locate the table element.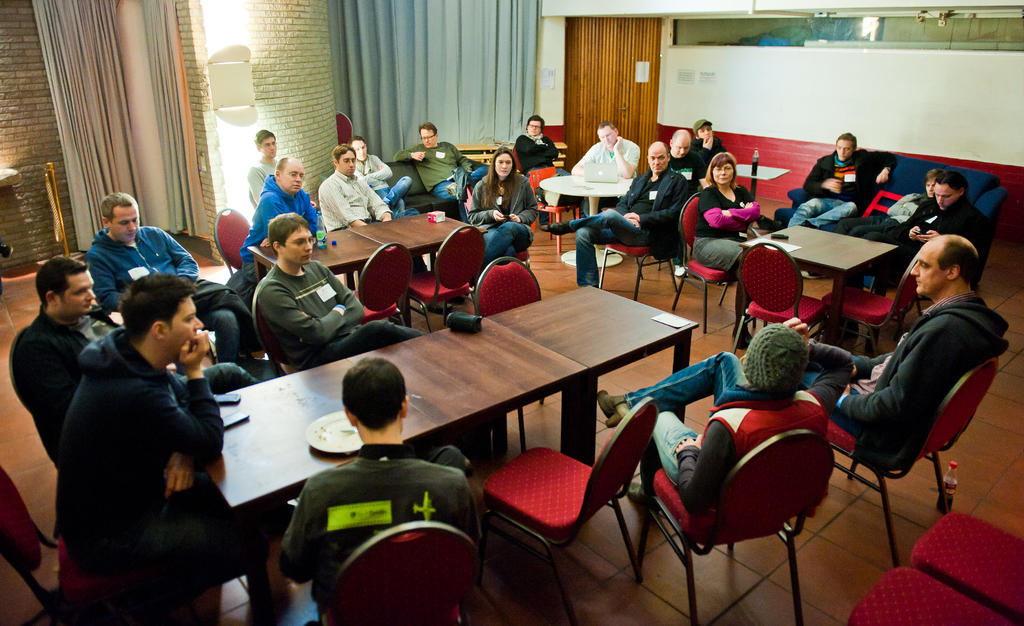
Element bbox: Rect(200, 313, 583, 615).
